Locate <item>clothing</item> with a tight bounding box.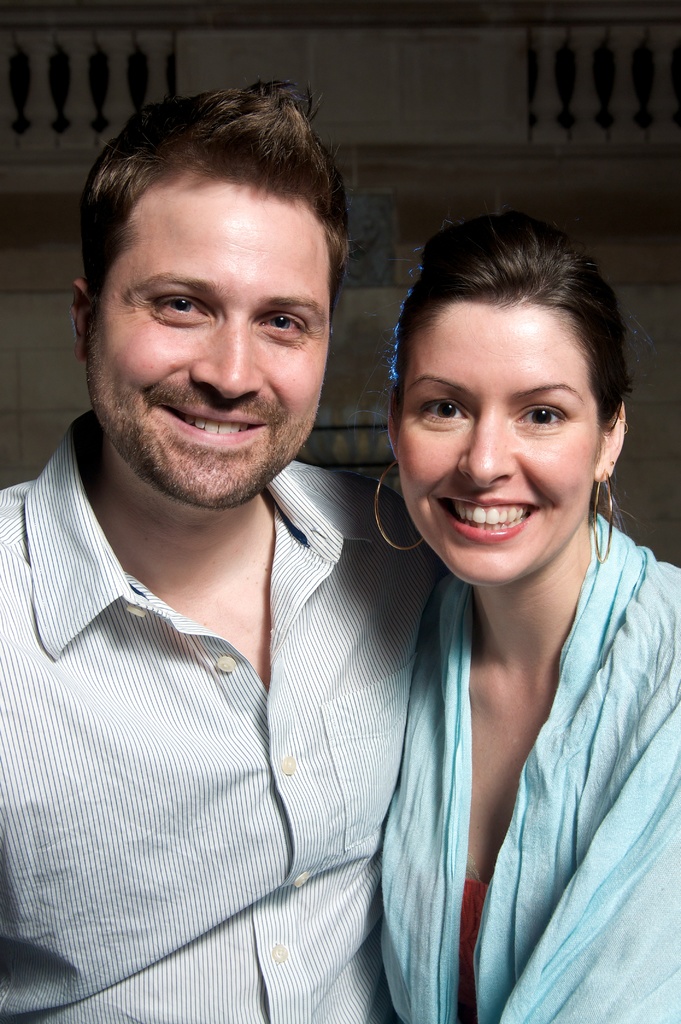
select_region(27, 461, 439, 980).
